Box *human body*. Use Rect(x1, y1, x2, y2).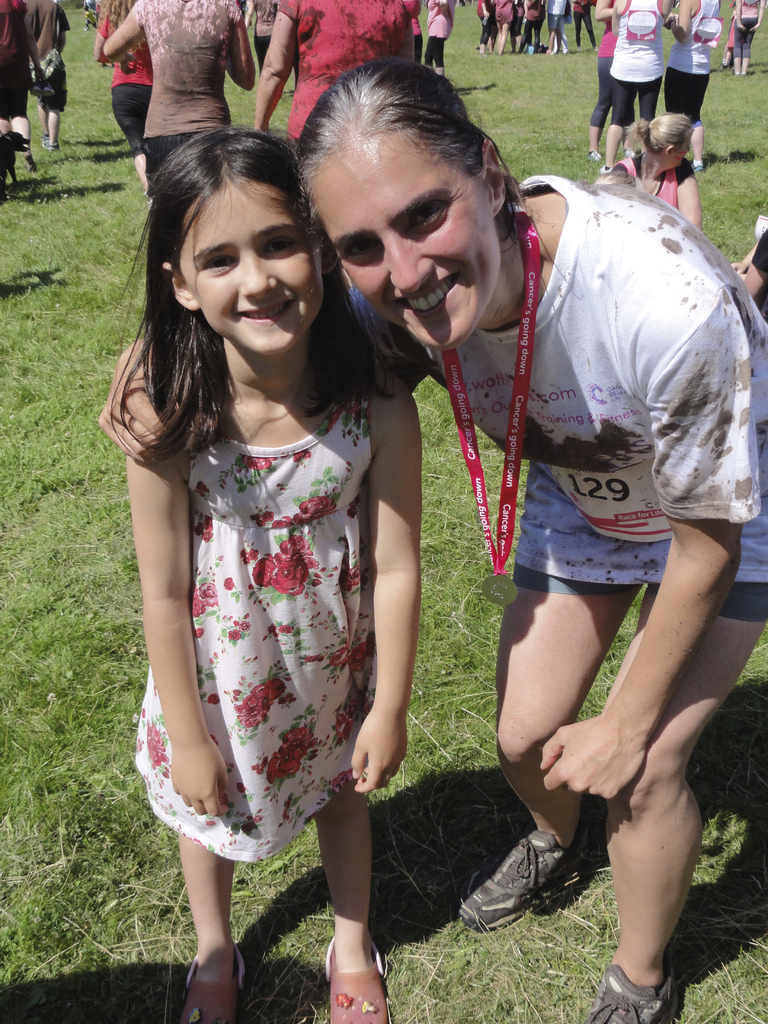
Rect(602, 0, 674, 182).
